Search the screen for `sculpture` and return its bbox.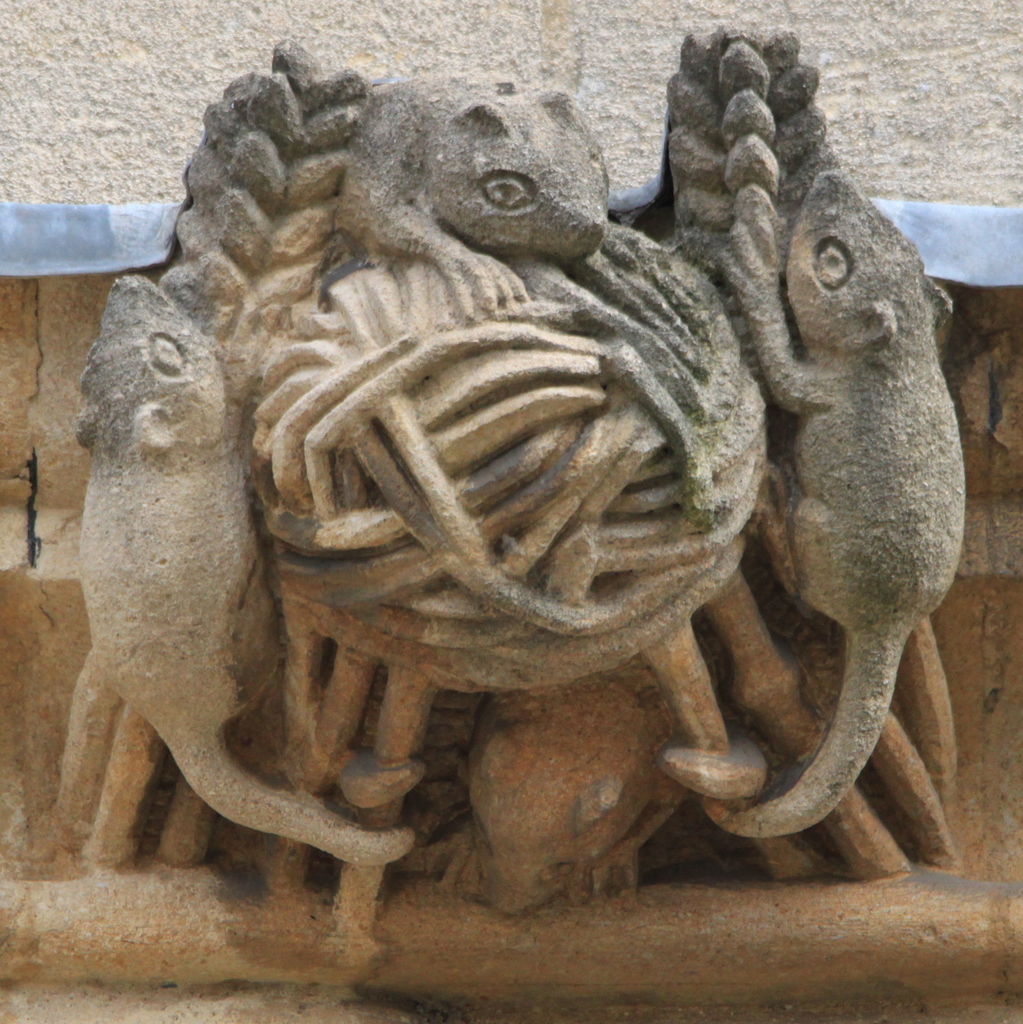
Found: bbox(71, 260, 419, 885).
